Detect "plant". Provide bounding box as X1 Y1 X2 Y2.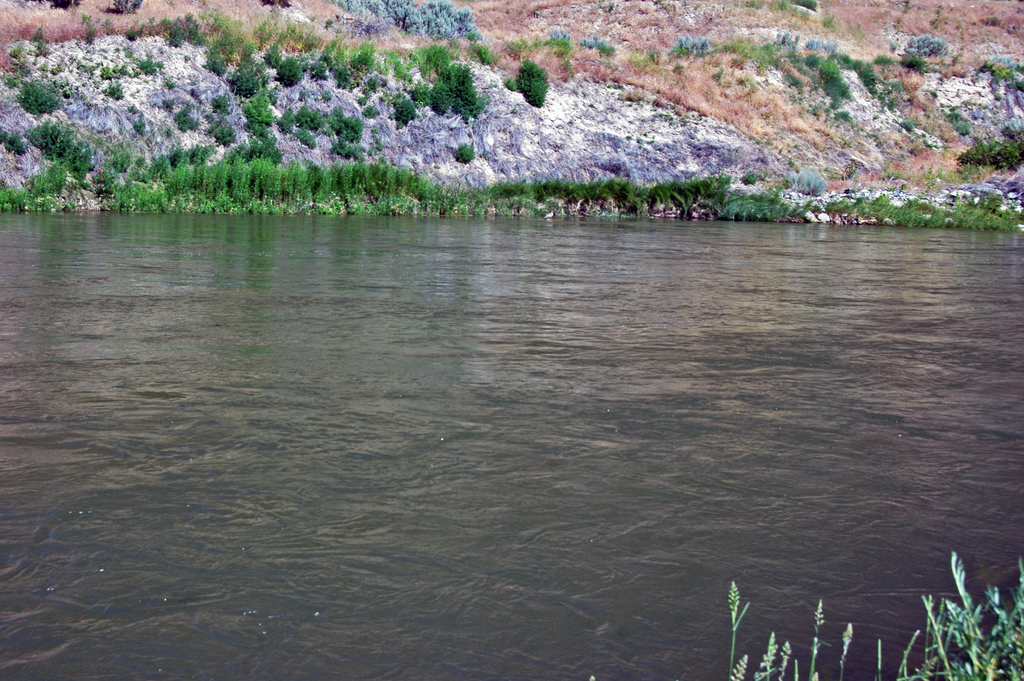
509 31 538 55.
